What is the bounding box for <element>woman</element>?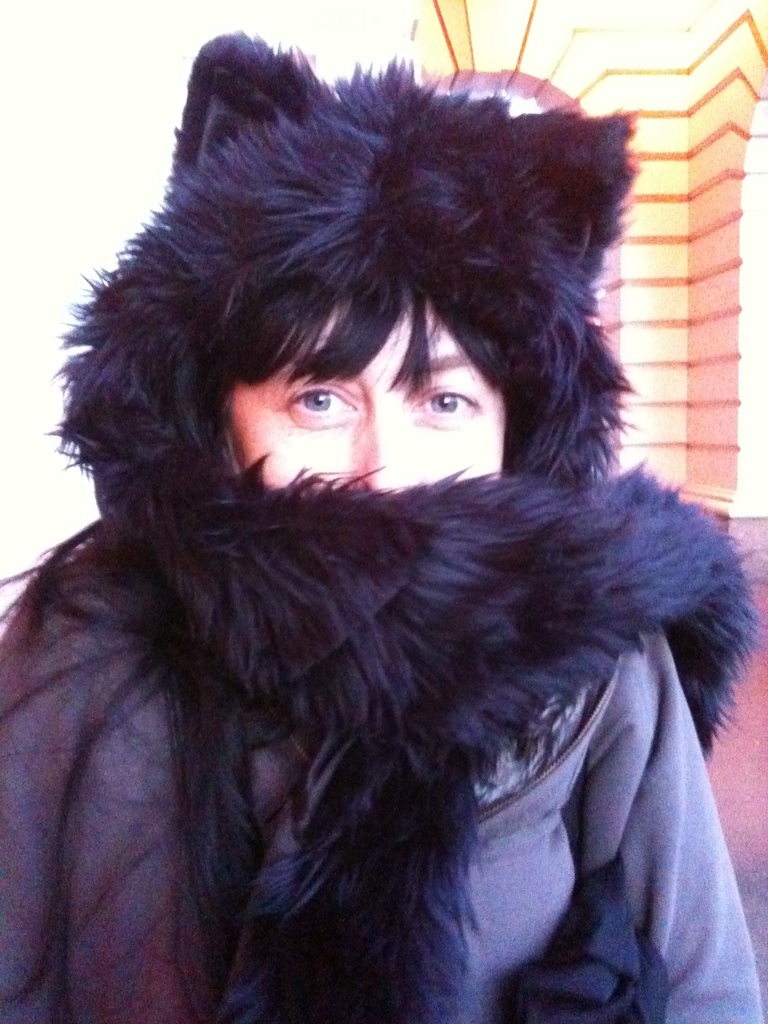
(x1=10, y1=90, x2=766, y2=984).
